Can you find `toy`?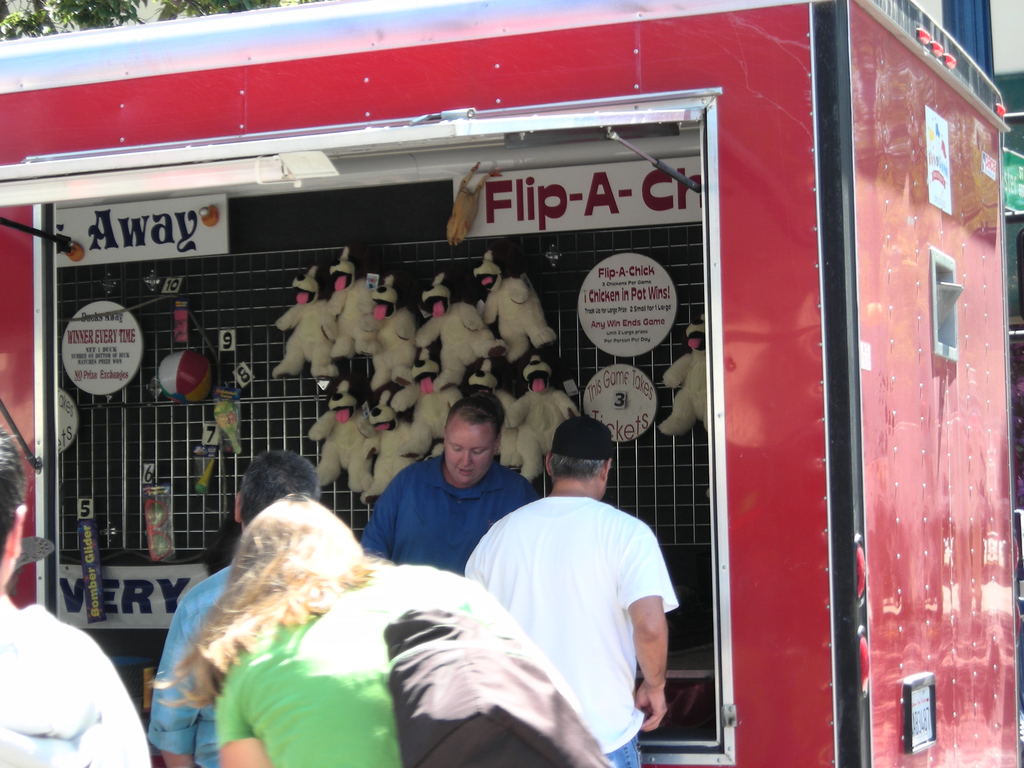
Yes, bounding box: l=415, t=380, r=461, b=454.
